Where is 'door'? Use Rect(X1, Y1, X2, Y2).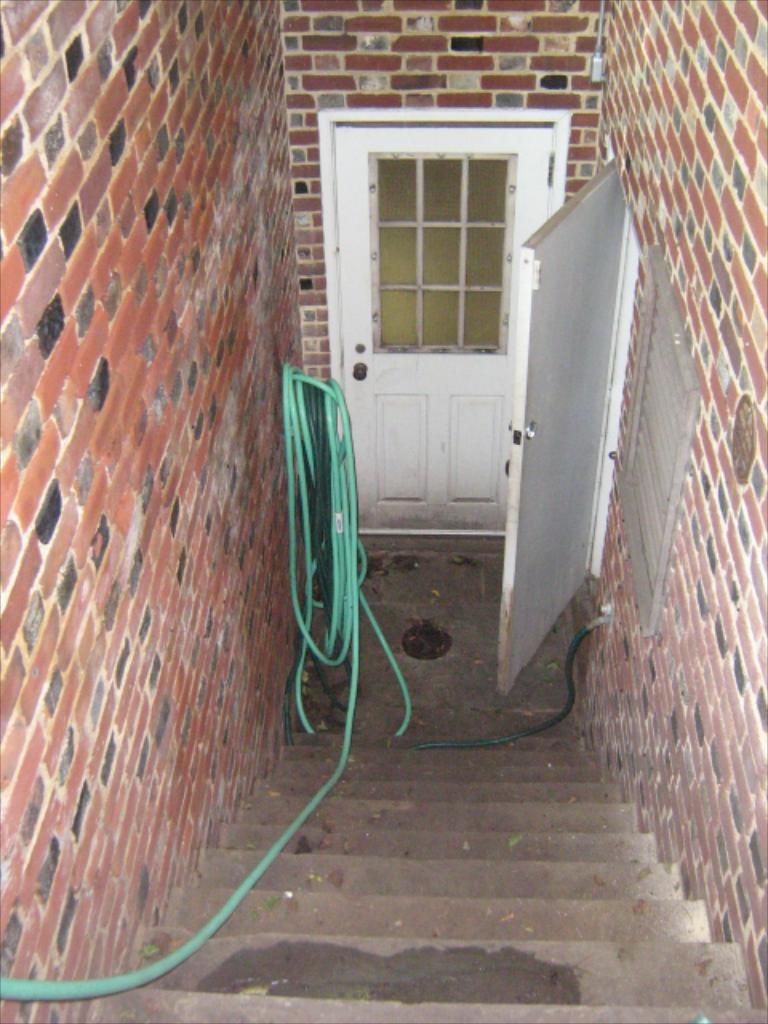
Rect(502, 141, 638, 690).
